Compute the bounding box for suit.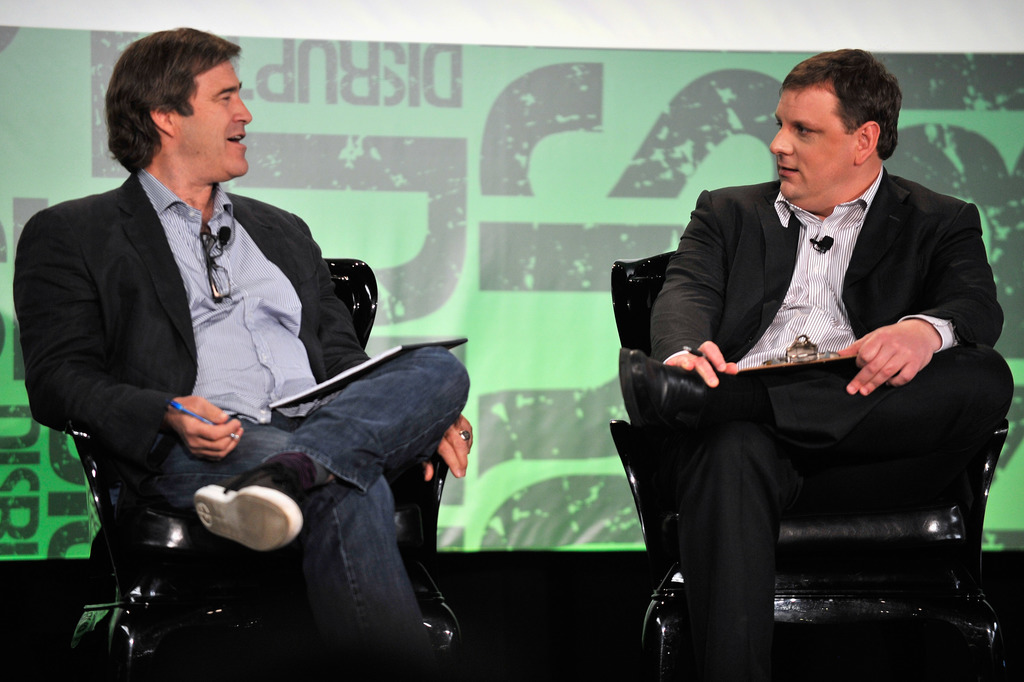
x1=8, y1=167, x2=377, y2=508.
